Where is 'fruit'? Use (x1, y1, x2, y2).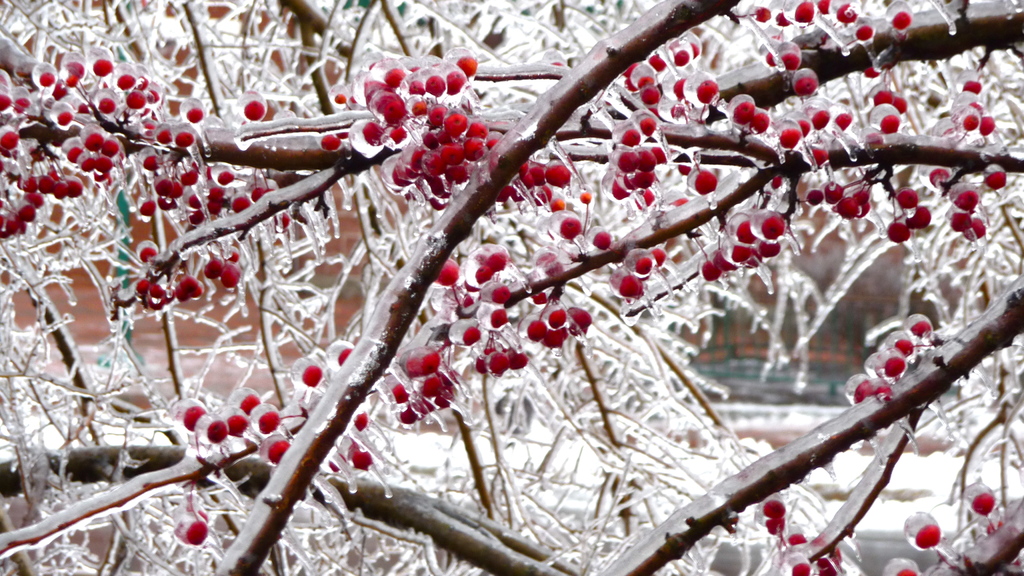
(857, 26, 873, 42).
